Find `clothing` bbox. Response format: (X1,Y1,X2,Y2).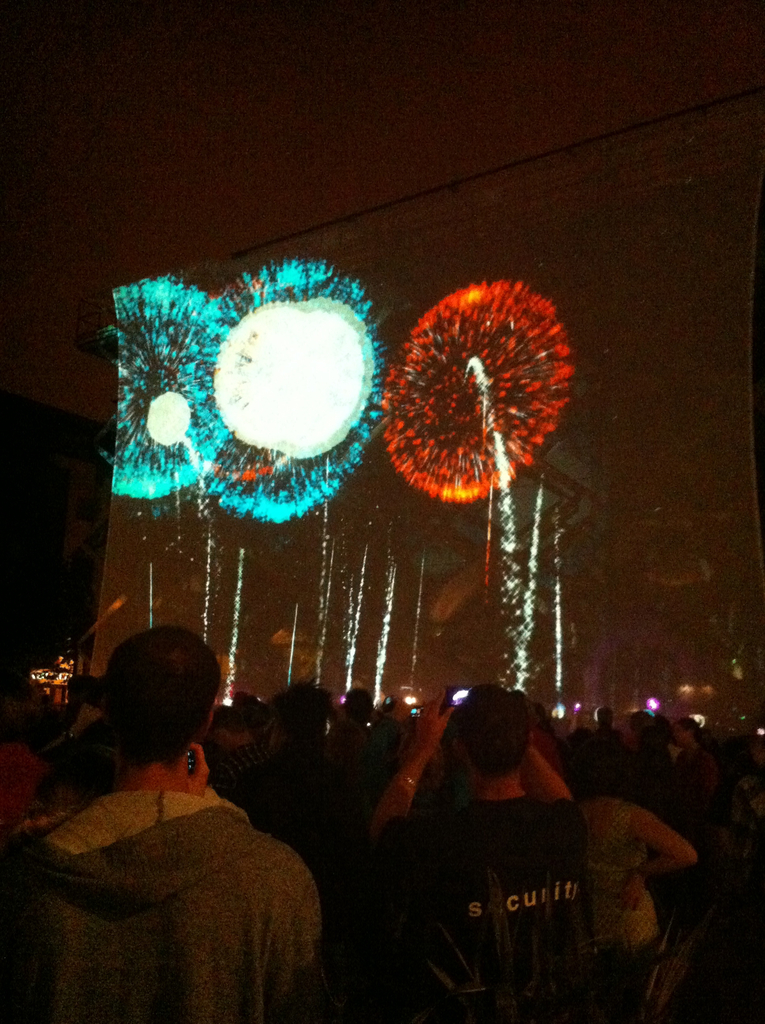
(570,792,665,1023).
